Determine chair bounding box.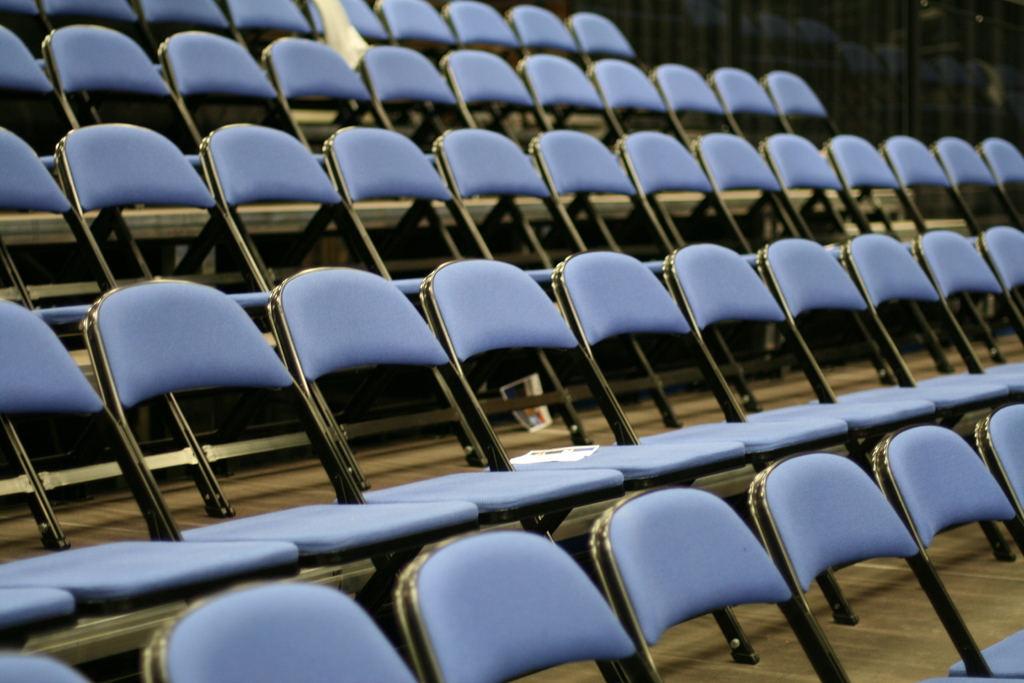
Determined: region(320, 122, 586, 466).
